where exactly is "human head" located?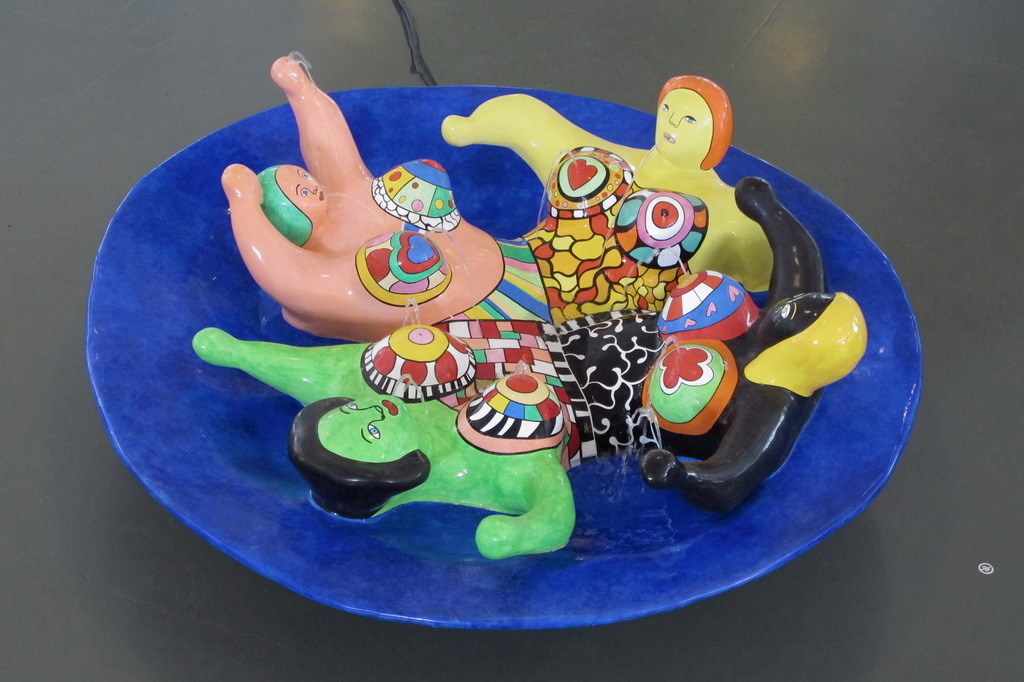
Its bounding box is box=[754, 293, 871, 392].
